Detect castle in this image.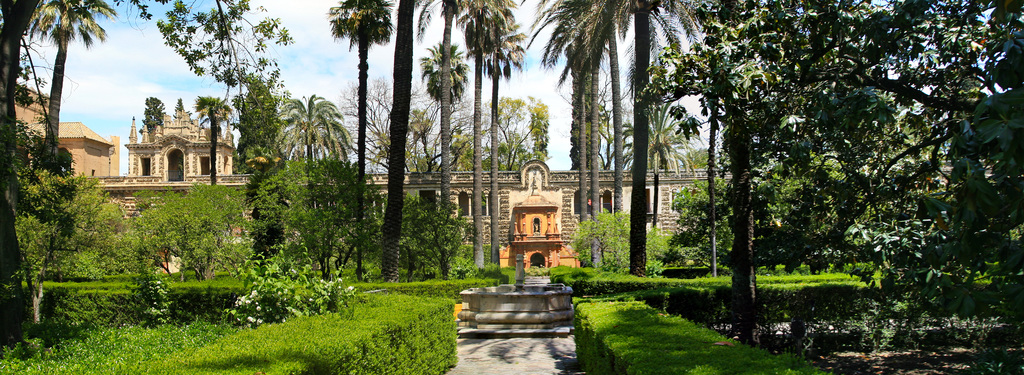
Detection: {"x1": 0, "y1": 109, "x2": 740, "y2": 270}.
